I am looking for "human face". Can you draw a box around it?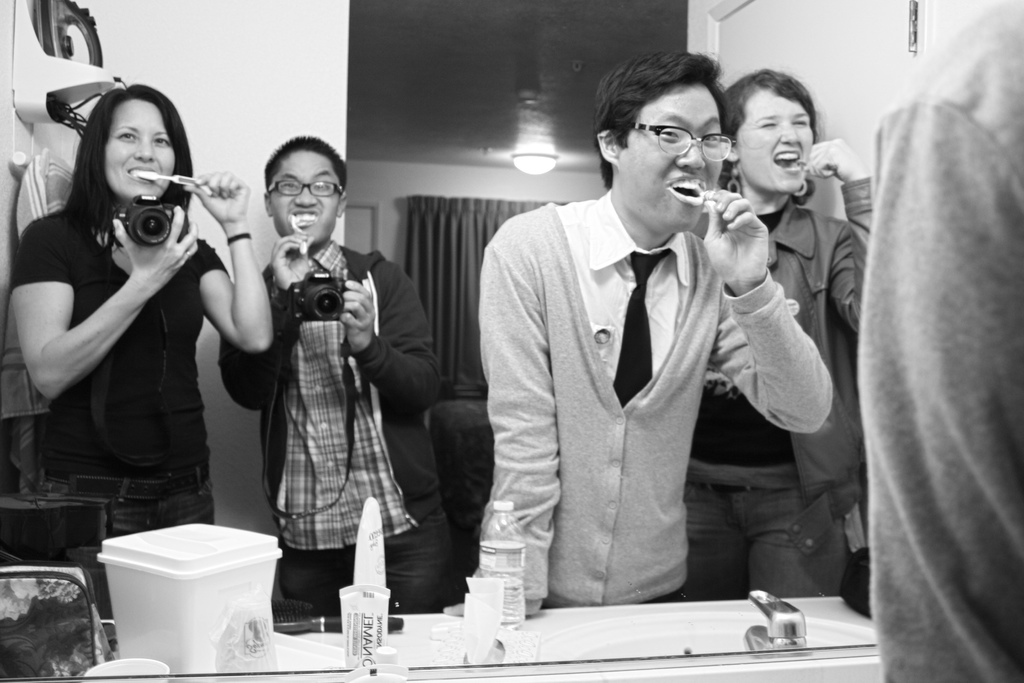
Sure, the bounding box is [left=740, top=89, right=811, bottom=194].
